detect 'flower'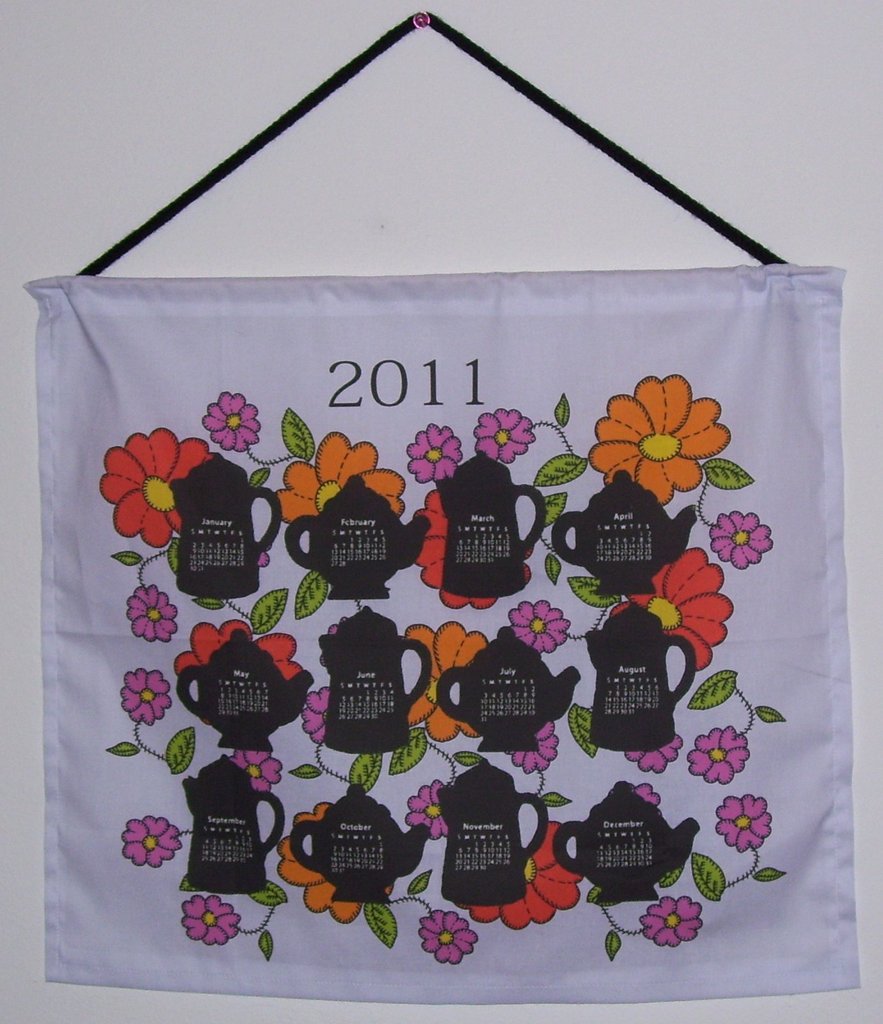
left=469, top=410, right=545, bottom=465
